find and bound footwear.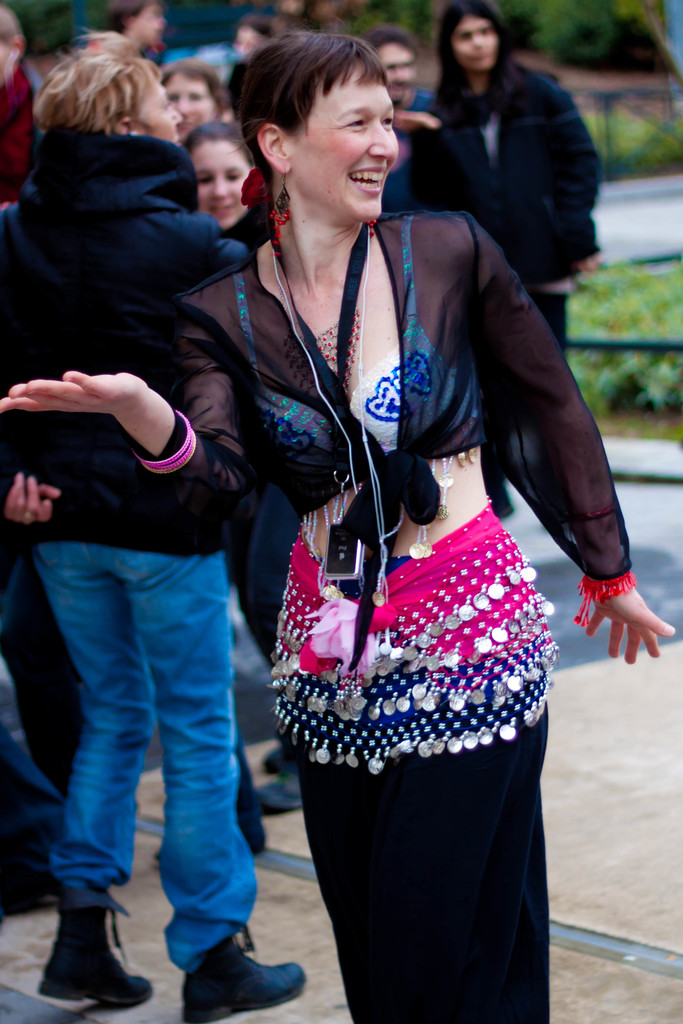
Bound: crop(258, 742, 302, 770).
